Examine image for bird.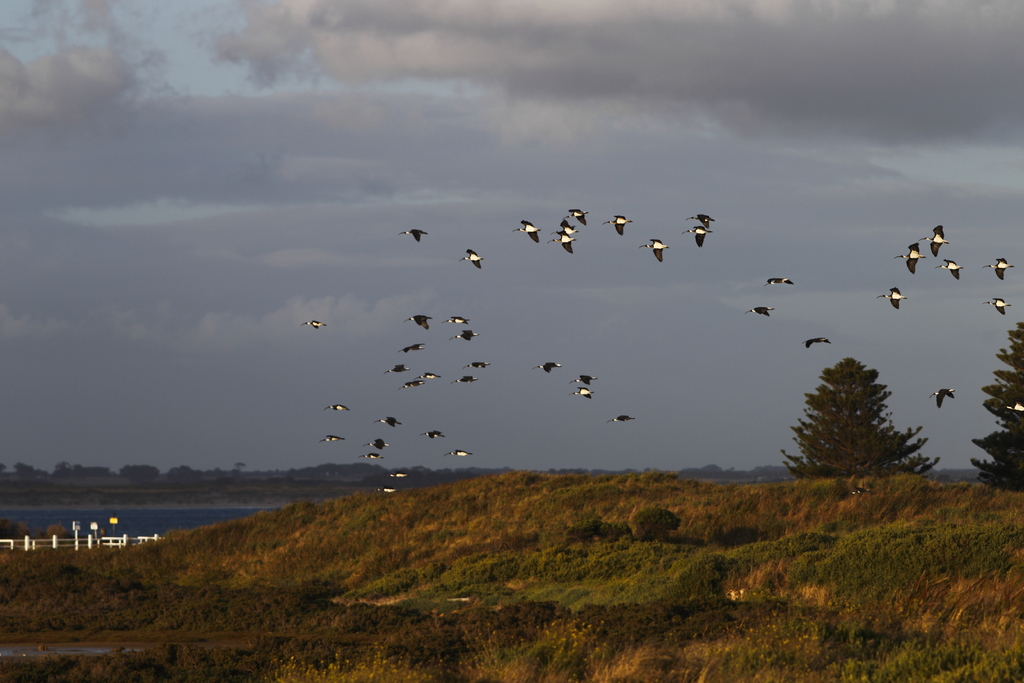
Examination result: rect(575, 382, 600, 399).
